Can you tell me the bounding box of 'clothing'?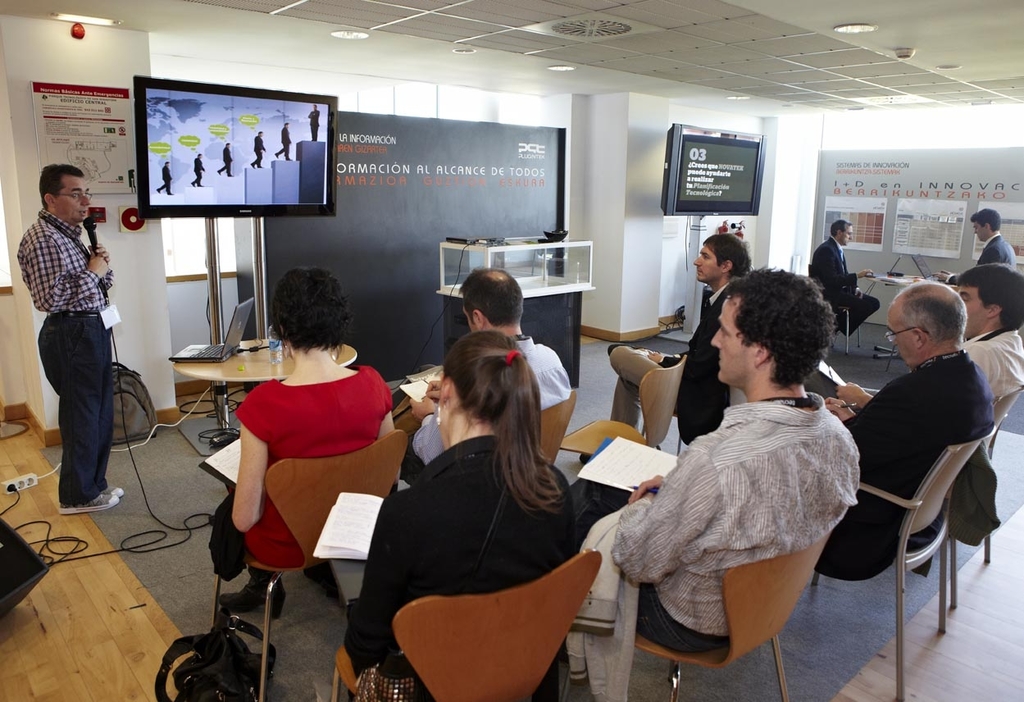
812,241,878,342.
